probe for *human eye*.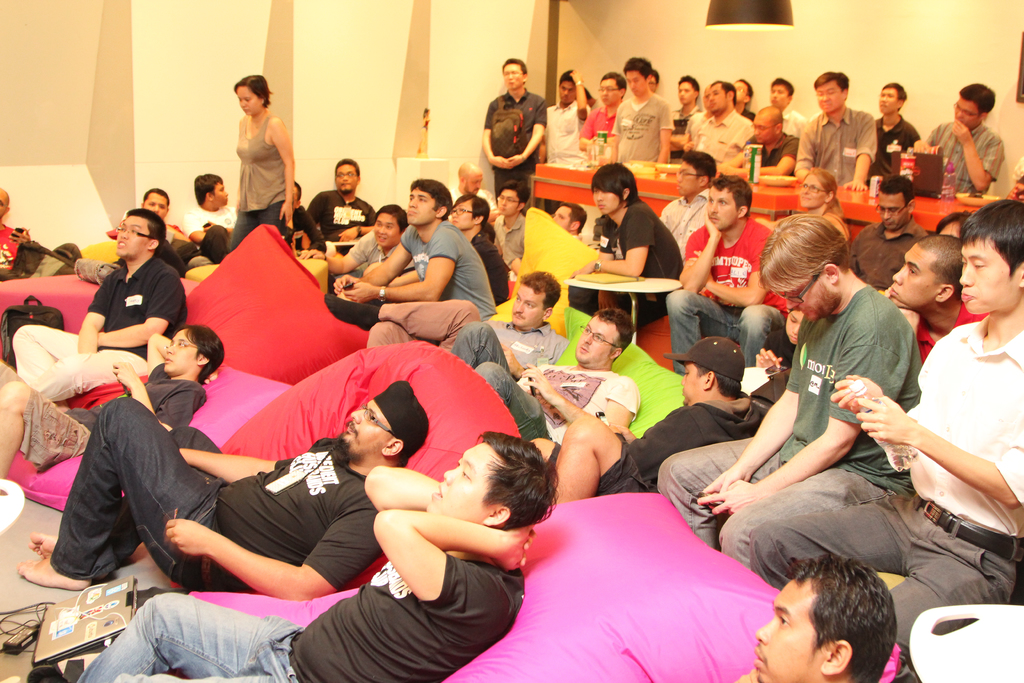
Probe result: <region>175, 338, 186, 349</region>.
